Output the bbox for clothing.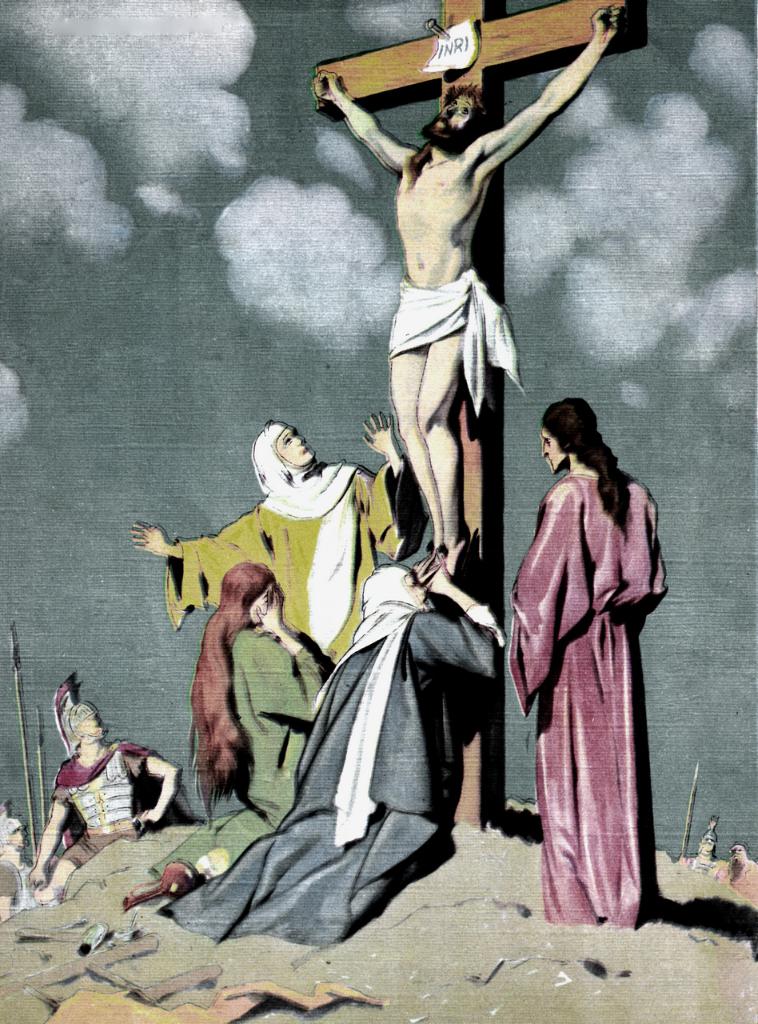
left=46, top=739, right=193, bottom=871.
